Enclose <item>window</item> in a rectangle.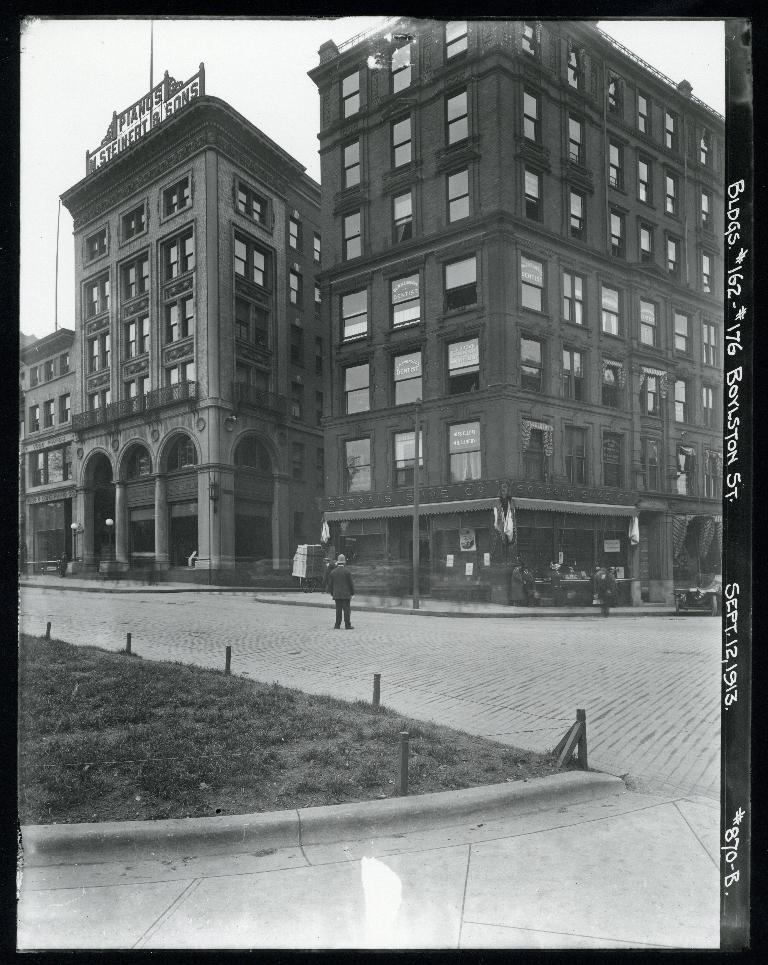
(315,285,323,321).
